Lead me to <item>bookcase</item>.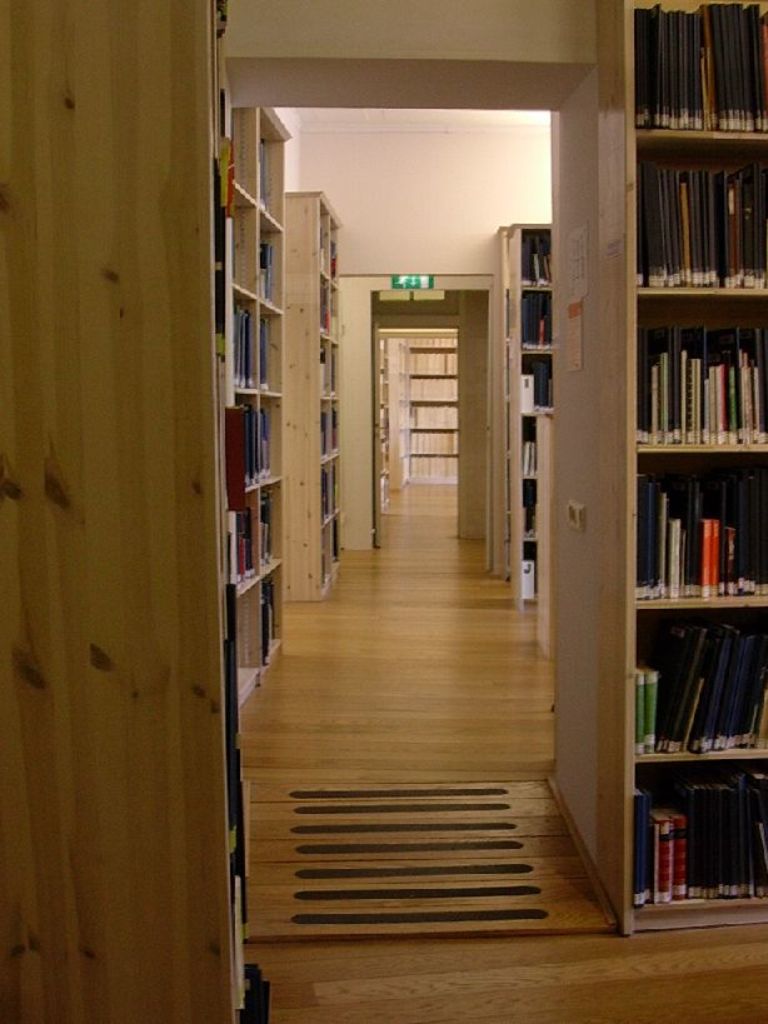
Lead to (x1=283, y1=189, x2=343, y2=610).
